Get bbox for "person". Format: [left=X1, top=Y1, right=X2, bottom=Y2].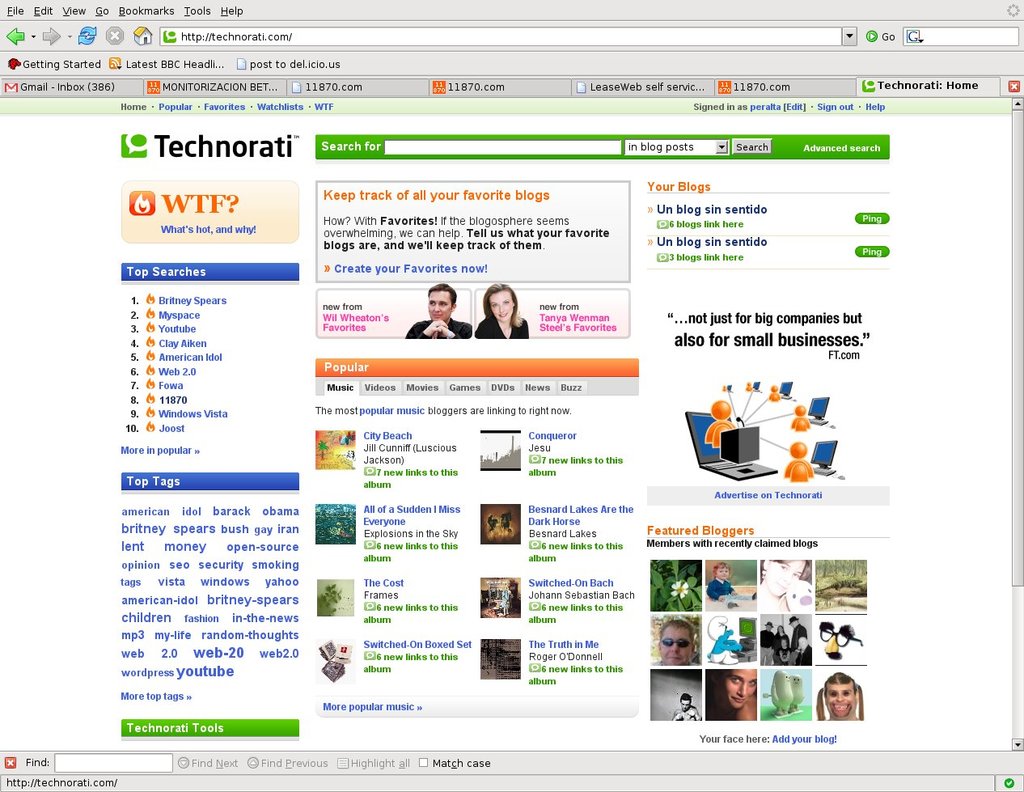
[left=658, top=617, right=688, bottom=664].
